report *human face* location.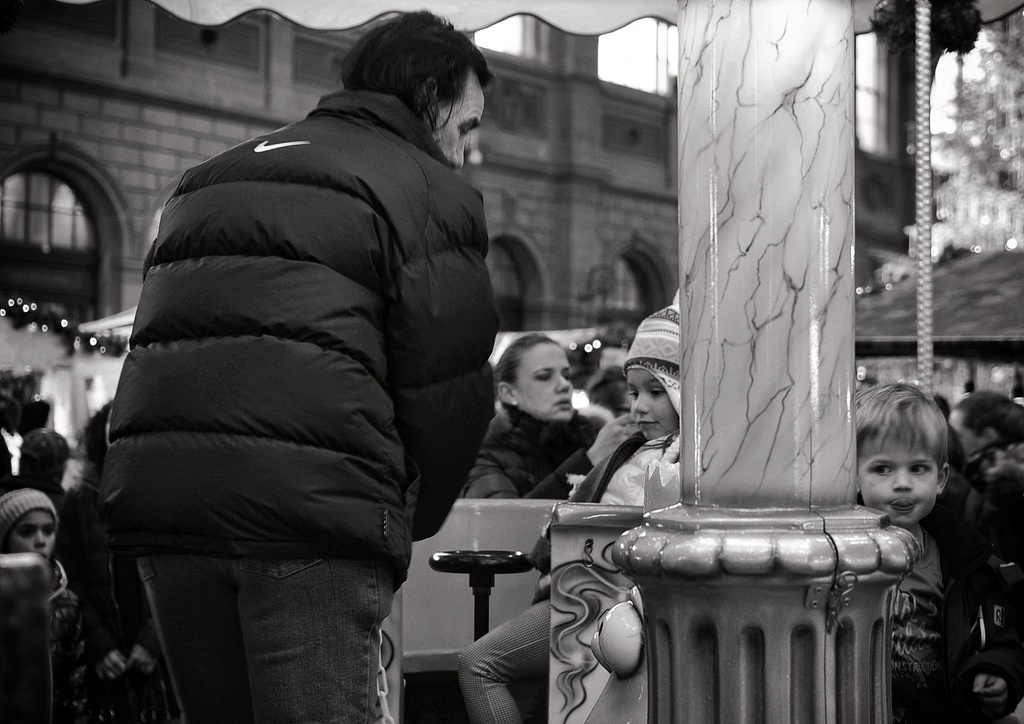
Report: {"left": 859, "top": 430, "right": 935, "bottom": 529}.
